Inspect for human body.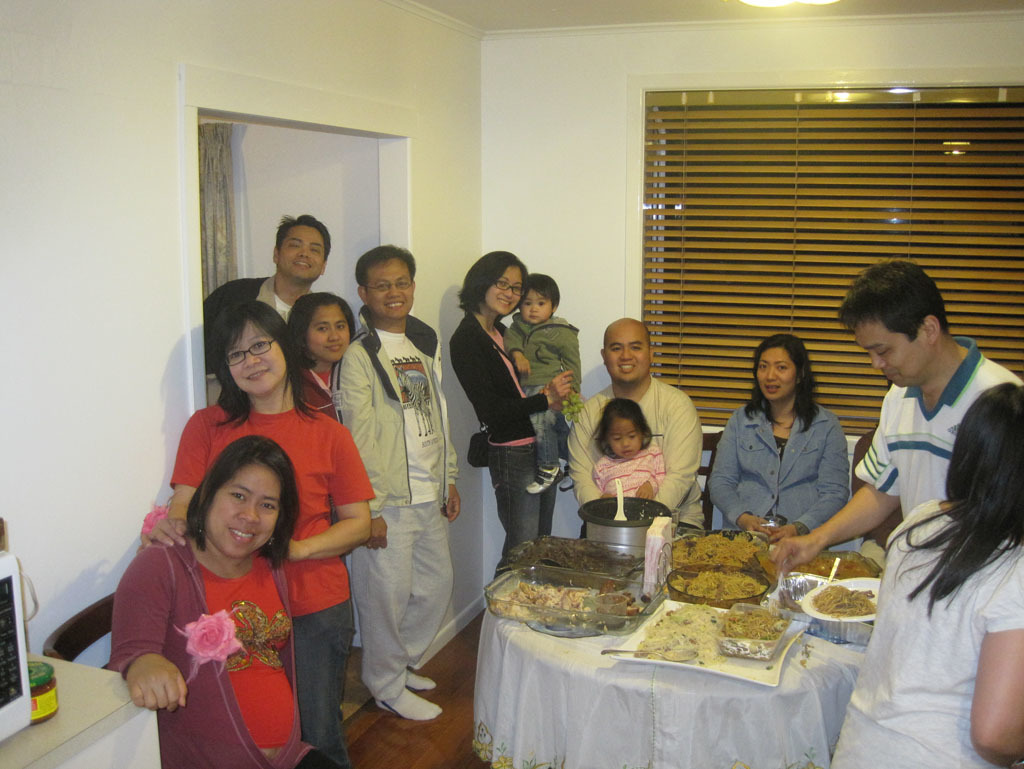
Inspection: pyautogui.locateOnScreen(140, 394, 379, 768).
